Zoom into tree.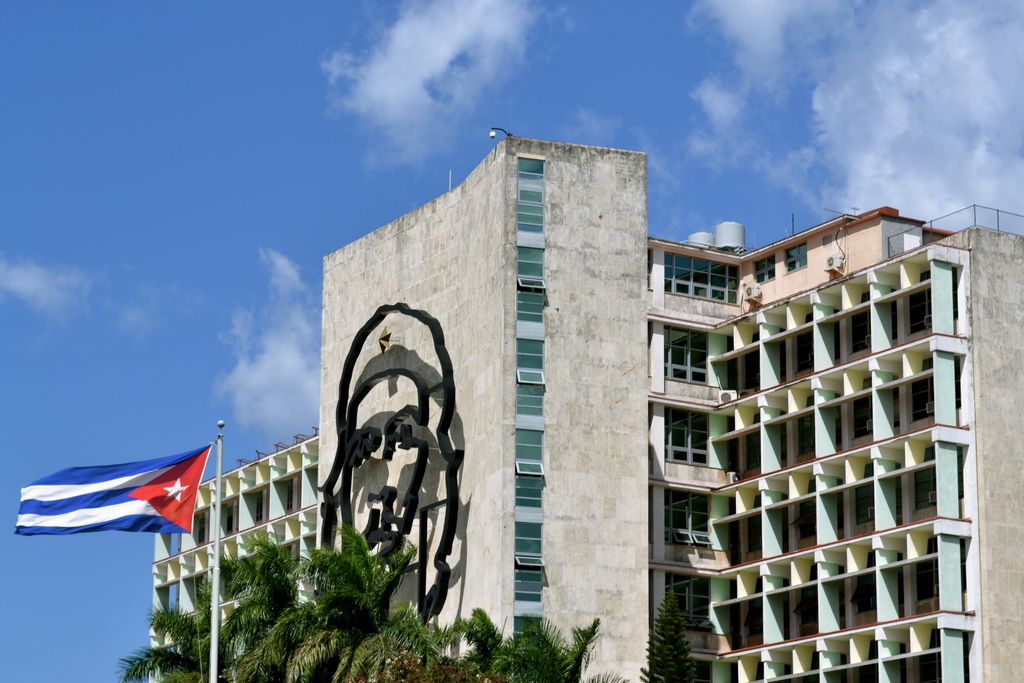
Zoom target: (left=220, top=531, right=297, bottom=682).
